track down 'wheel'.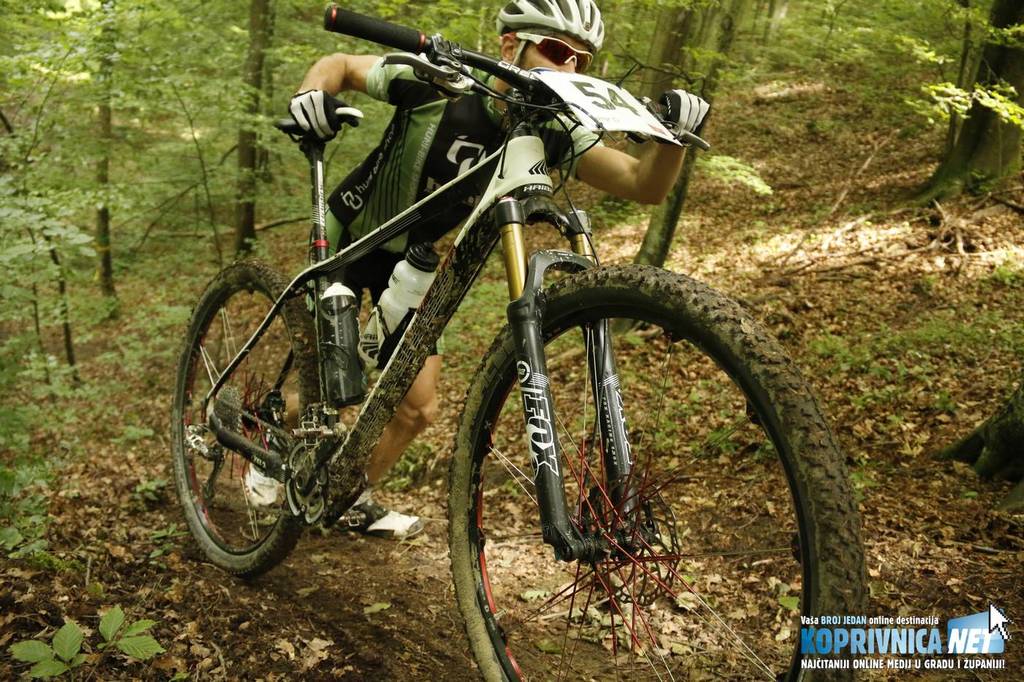
Tracked to [x1=444, y1=262, x2=818, y2=656].
